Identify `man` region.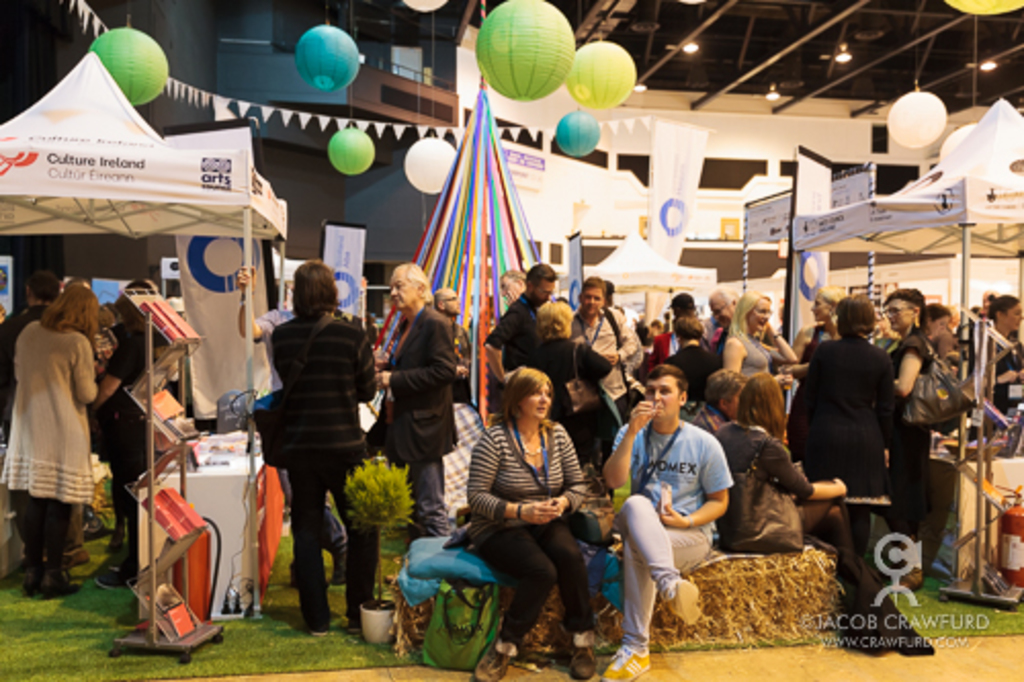
Region: select_region(670, 293, 698, 313).
